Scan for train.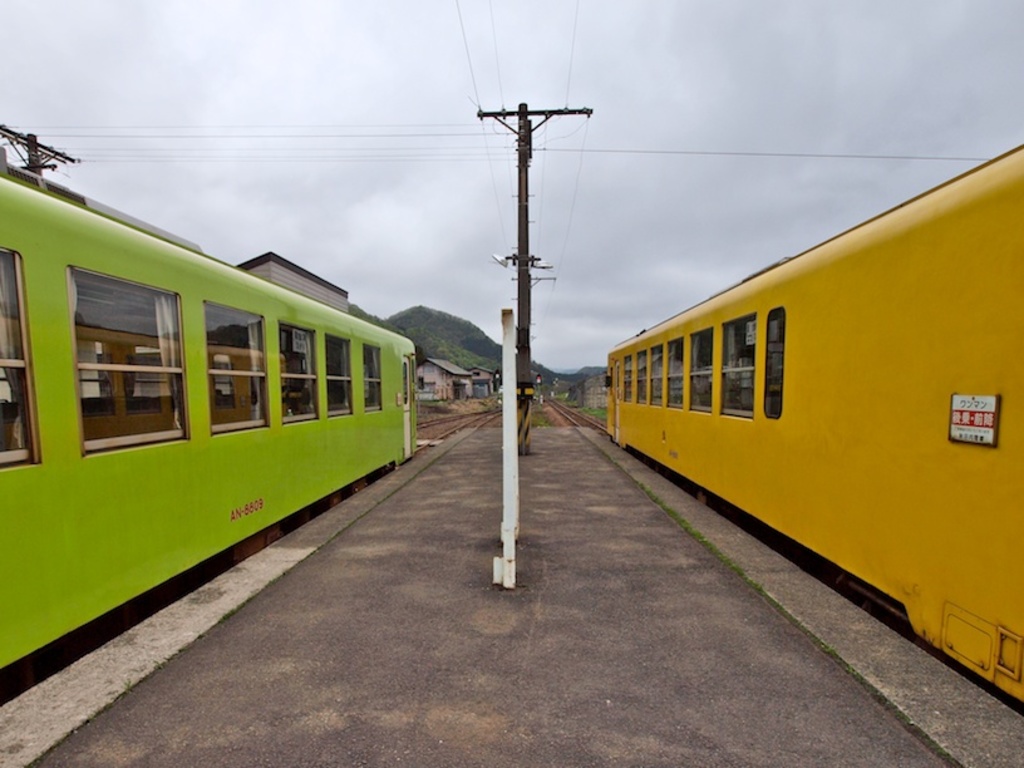
Scan result: rect(0, 122, 414, 703).
